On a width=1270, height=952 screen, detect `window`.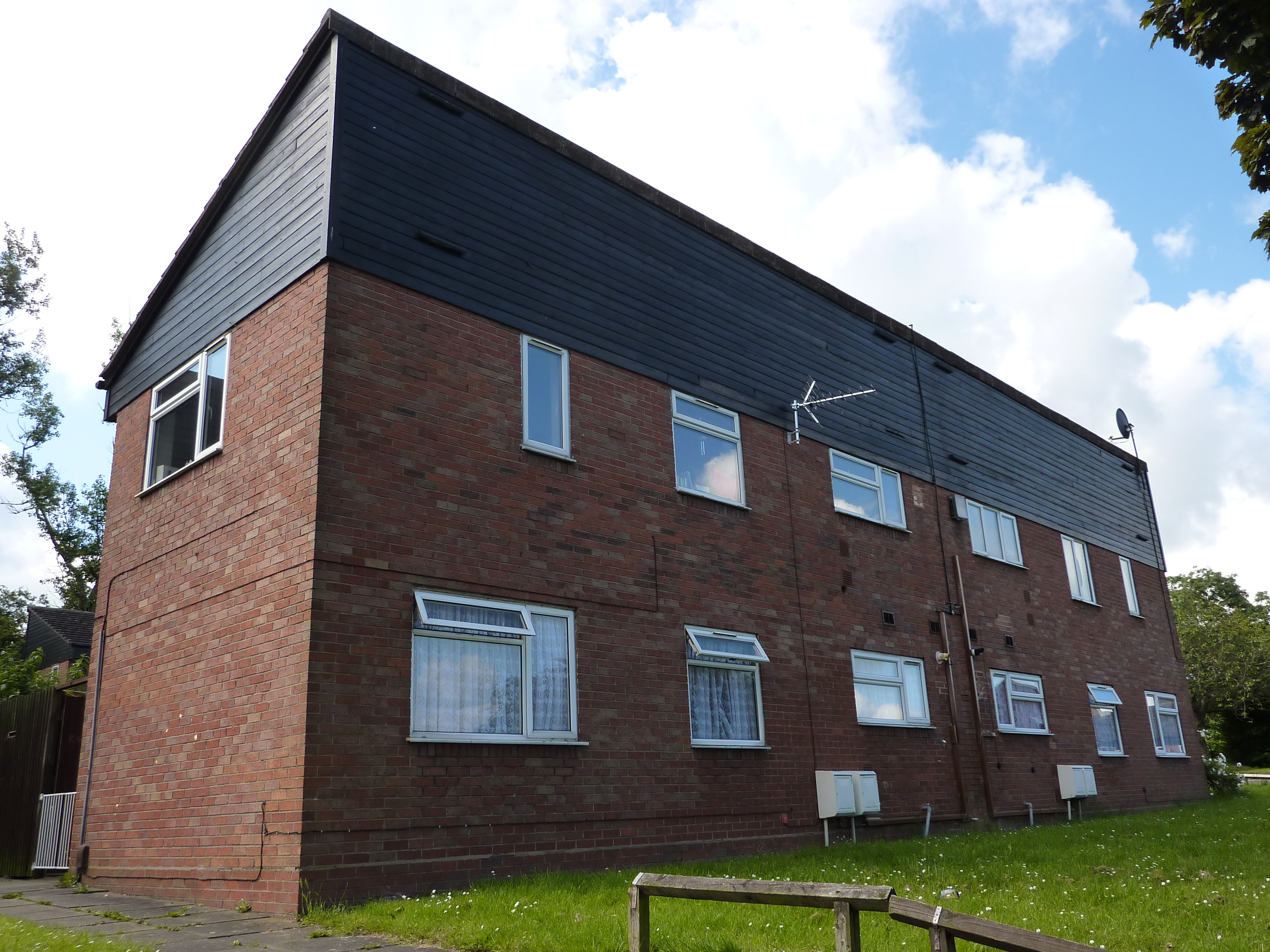
bbox=(399, 240, 412, 263).
